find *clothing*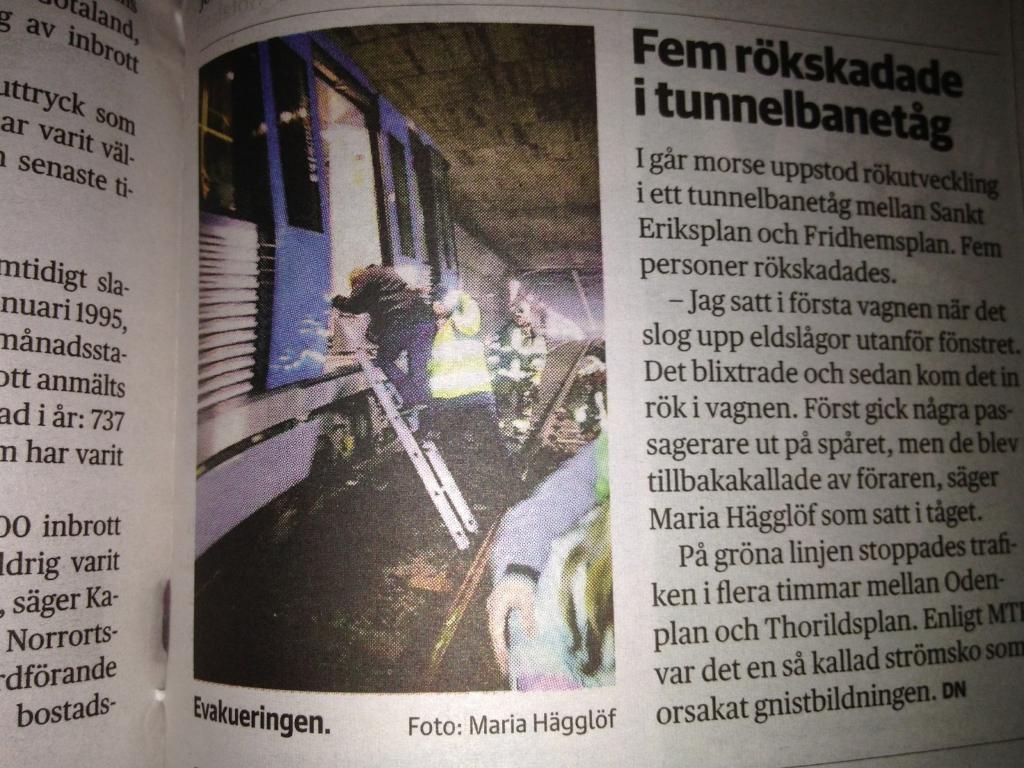
(417, 291, 506, 481)
